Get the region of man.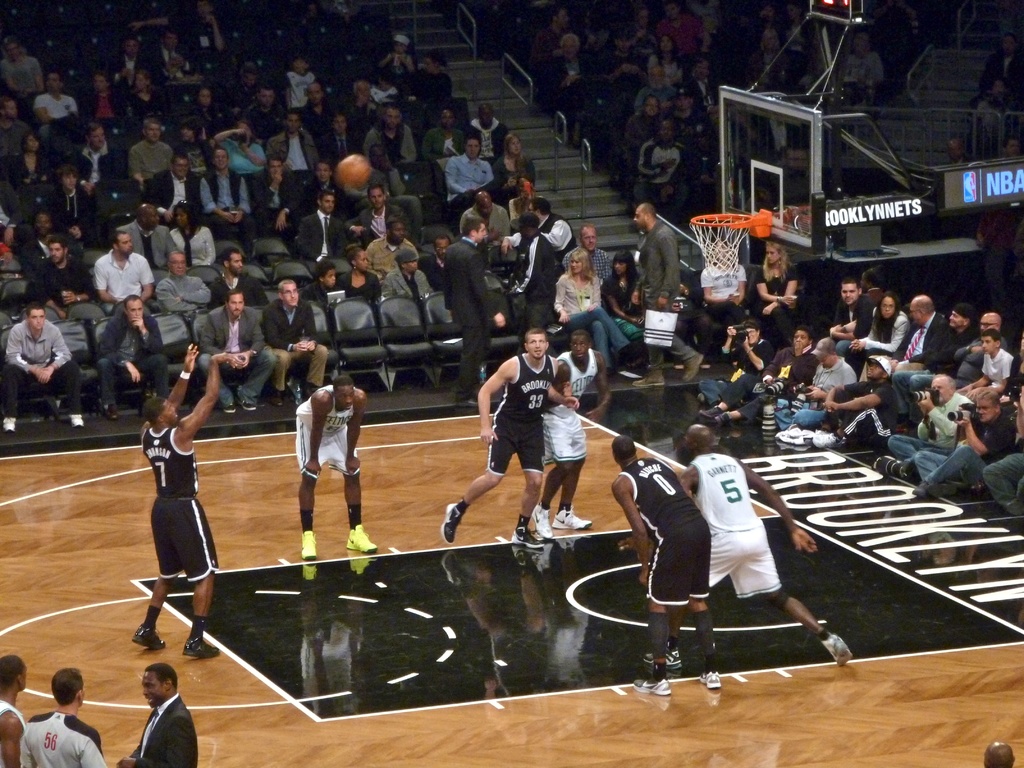
710,326,813,428.
